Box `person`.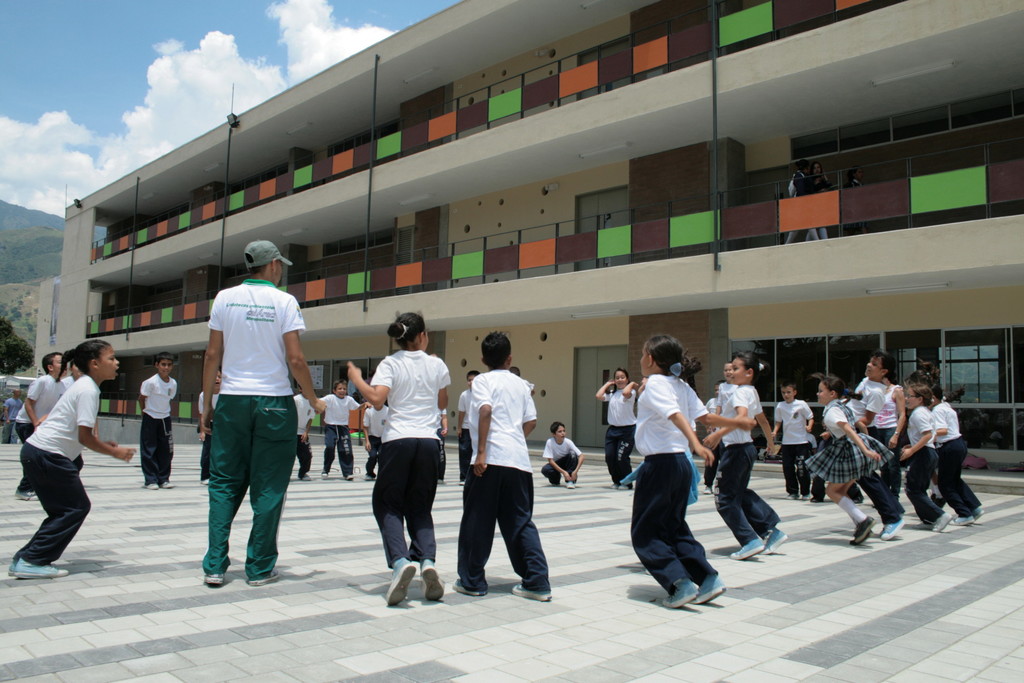
(x1=783, y1=160, x2=820, y2=244).
